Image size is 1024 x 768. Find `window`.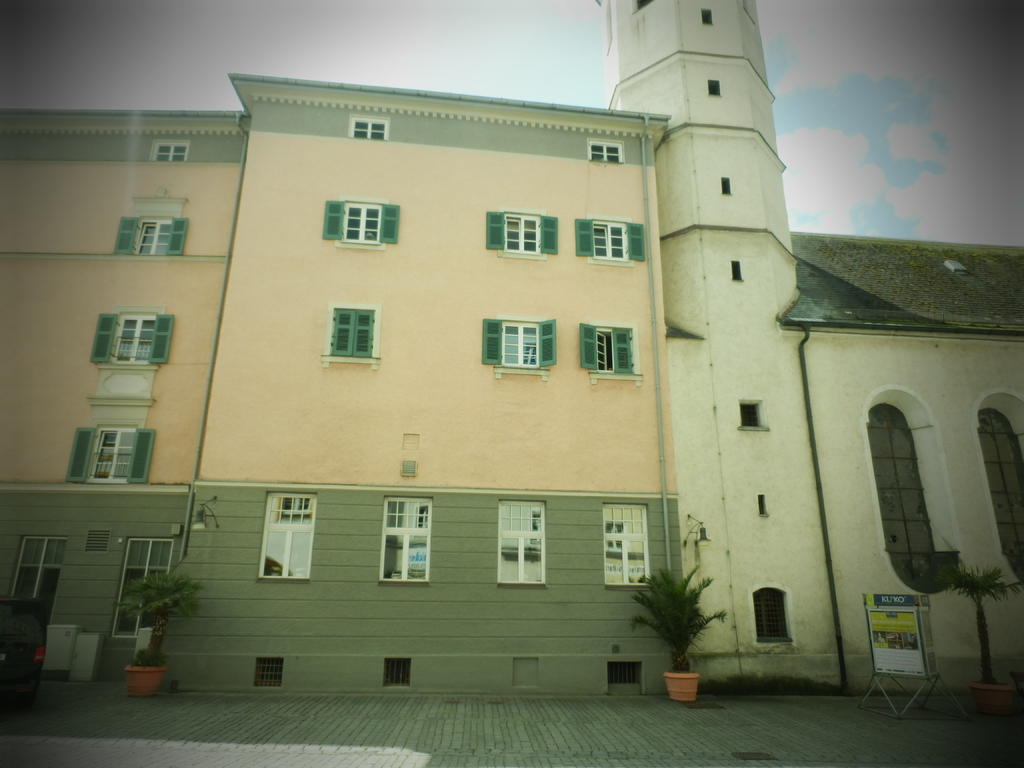
[731, 255, 739, 279].
